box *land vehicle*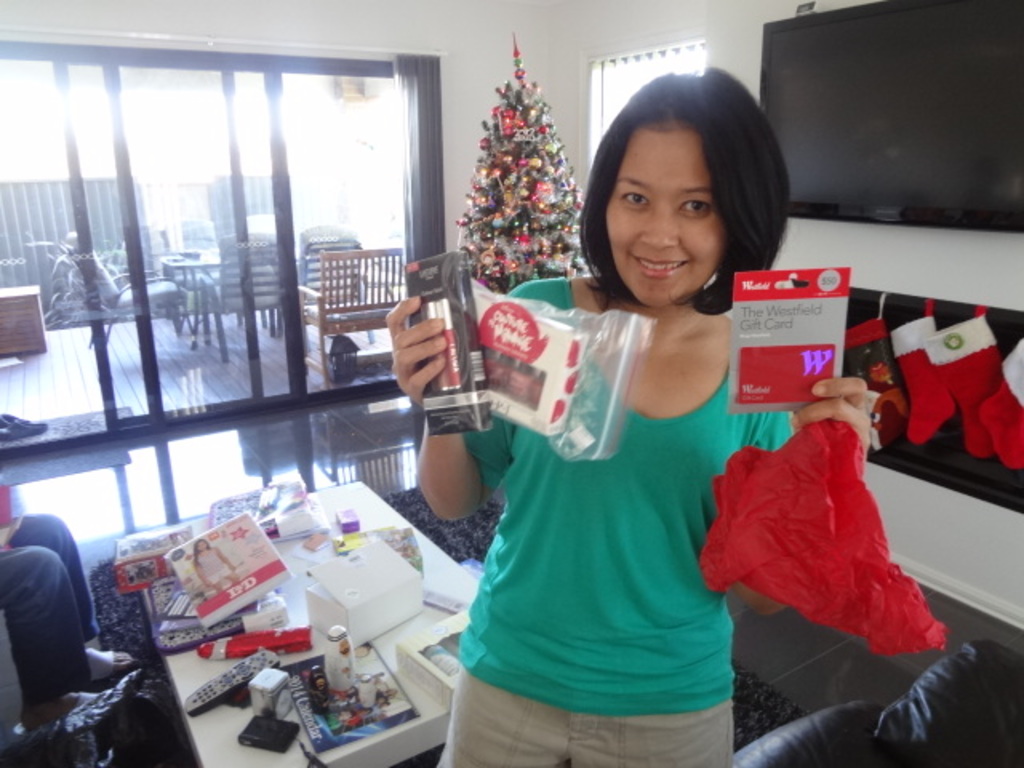
locate(296, 219, 355, 285)
